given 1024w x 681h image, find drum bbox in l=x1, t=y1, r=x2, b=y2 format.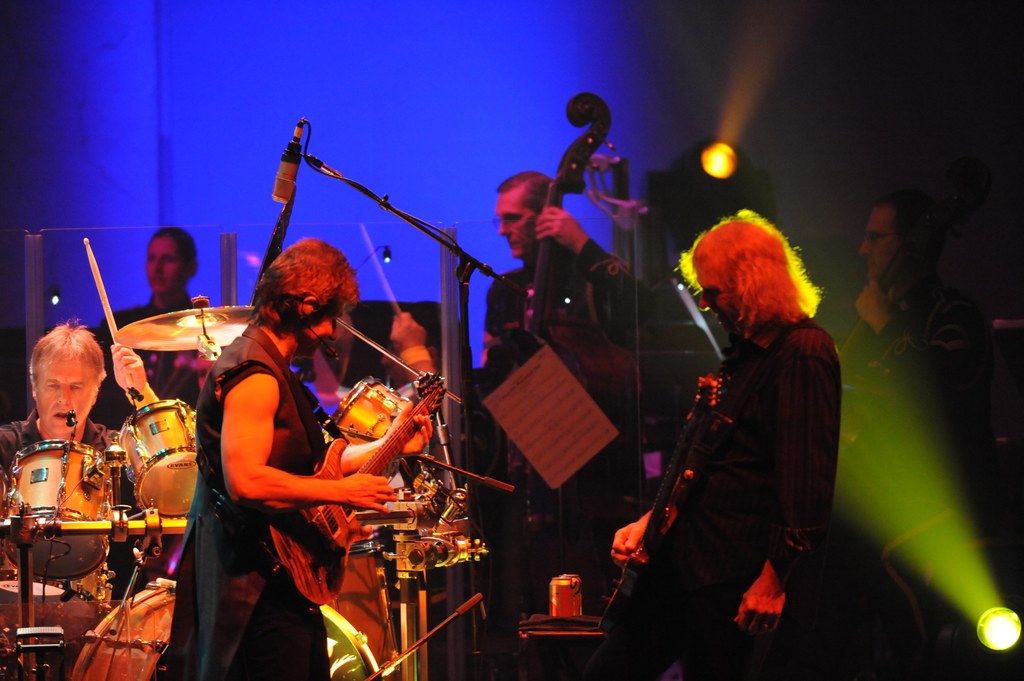
l=327, t=374, r=410, b=448.
